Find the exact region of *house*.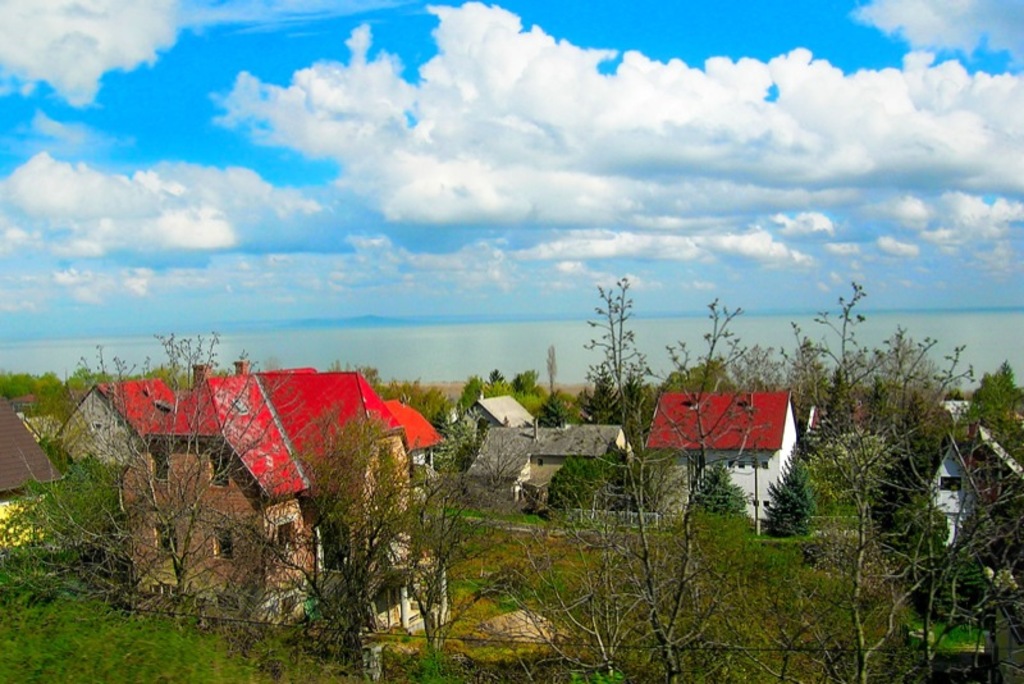
Exact region: locate(0, 388, 69, 547).
